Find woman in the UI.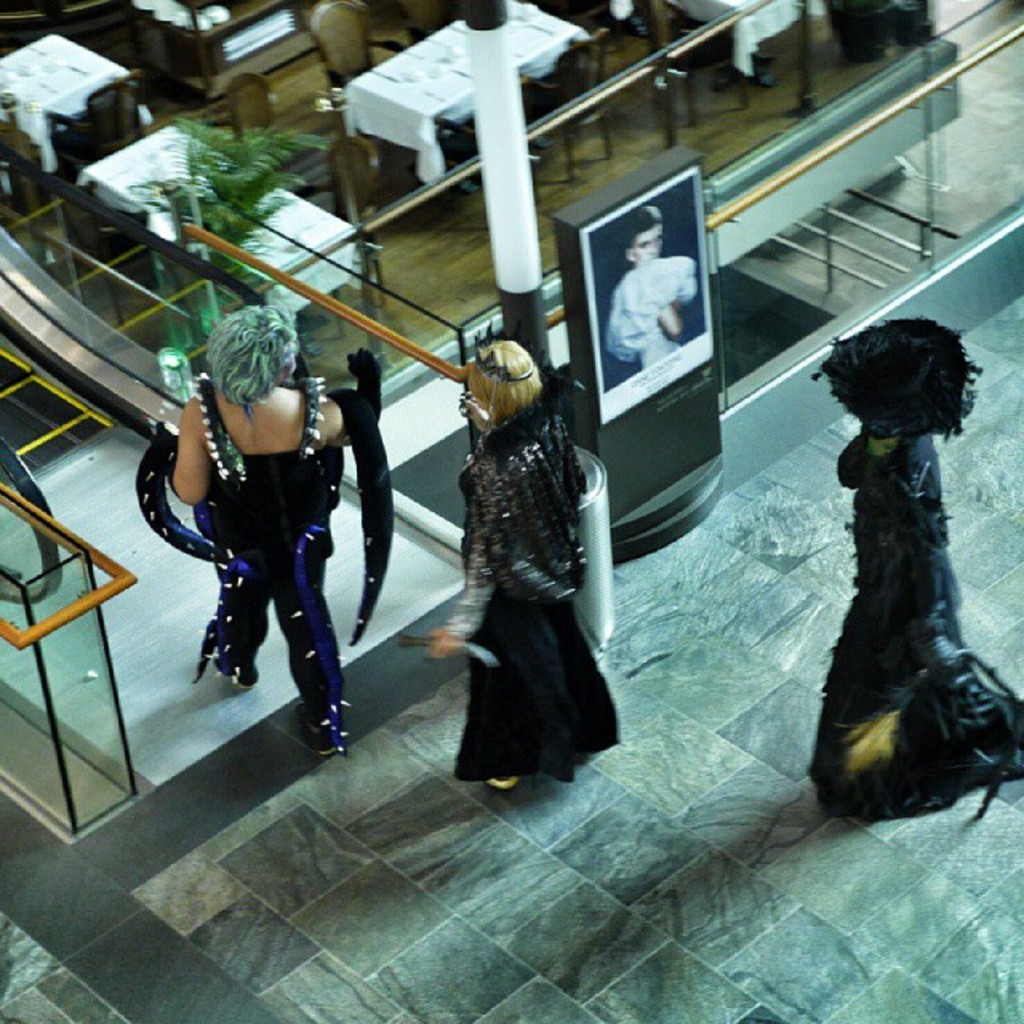
UI element at box=[421, 312, 624, 787].
